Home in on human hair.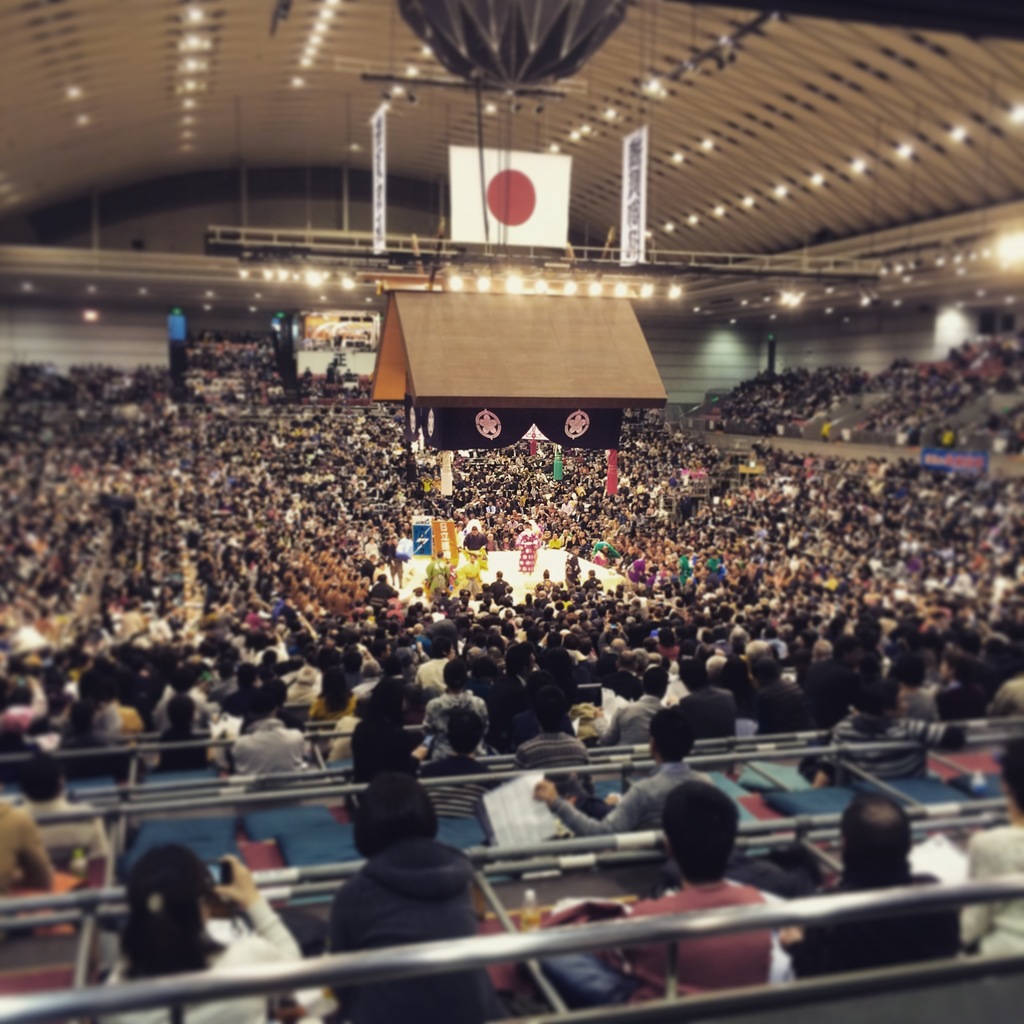
Homed in at Rect(659, 772, 739, 879).
